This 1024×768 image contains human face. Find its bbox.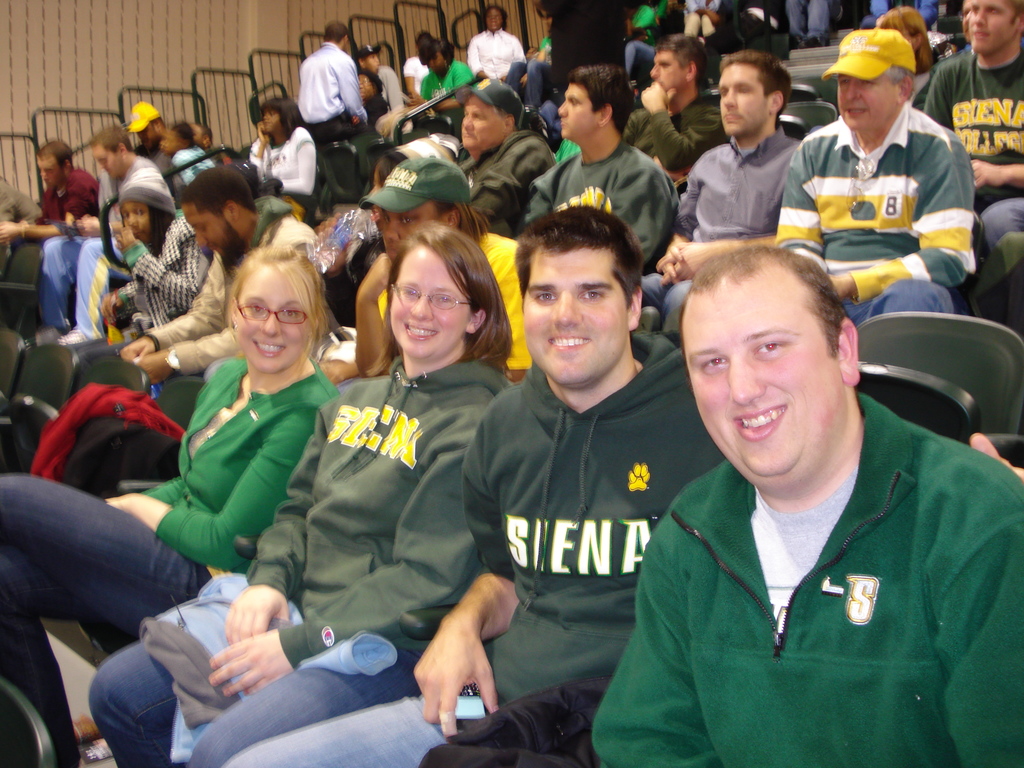
bbox=[685, 283, 846, 476].
